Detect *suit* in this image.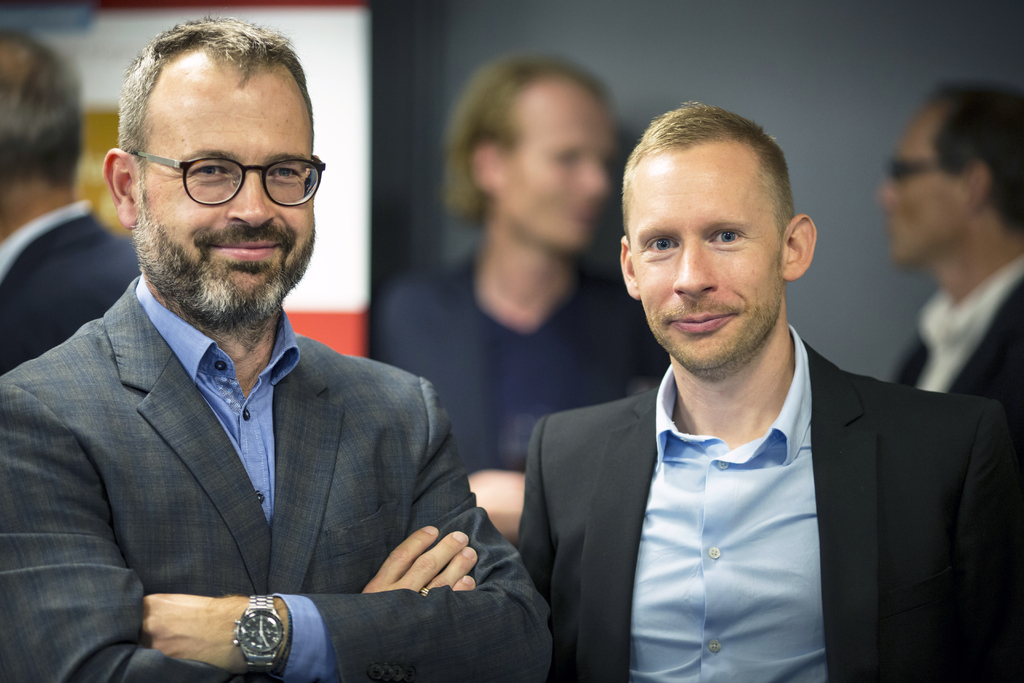
Detection: [left=890, top=263, right=1023, bottom=425].
